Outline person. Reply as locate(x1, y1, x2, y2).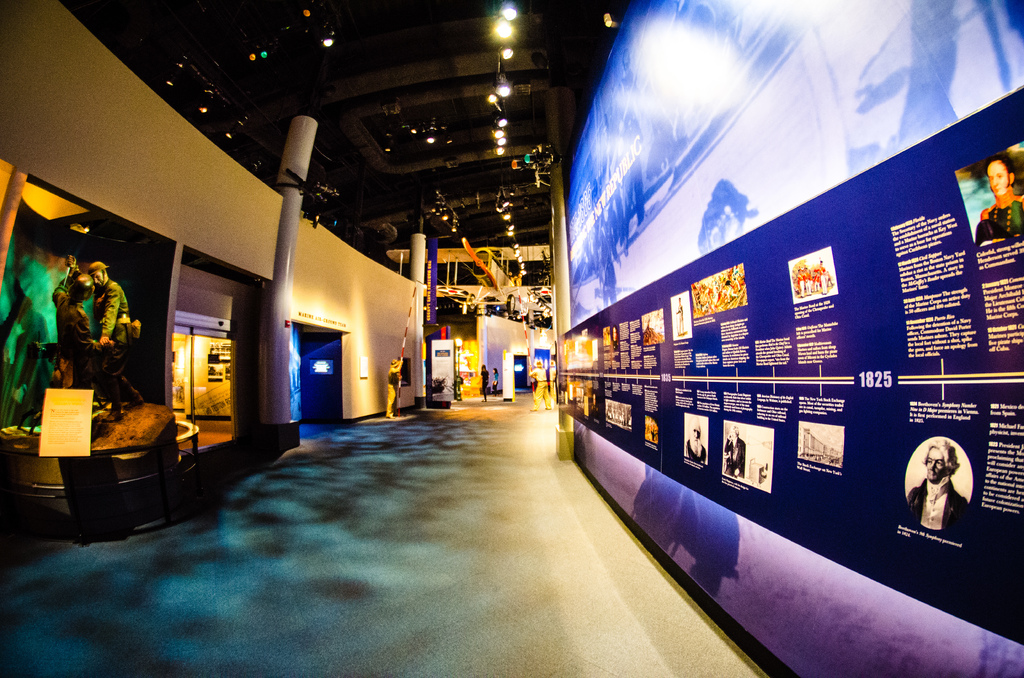
locate(897, 436, 970, 532).
